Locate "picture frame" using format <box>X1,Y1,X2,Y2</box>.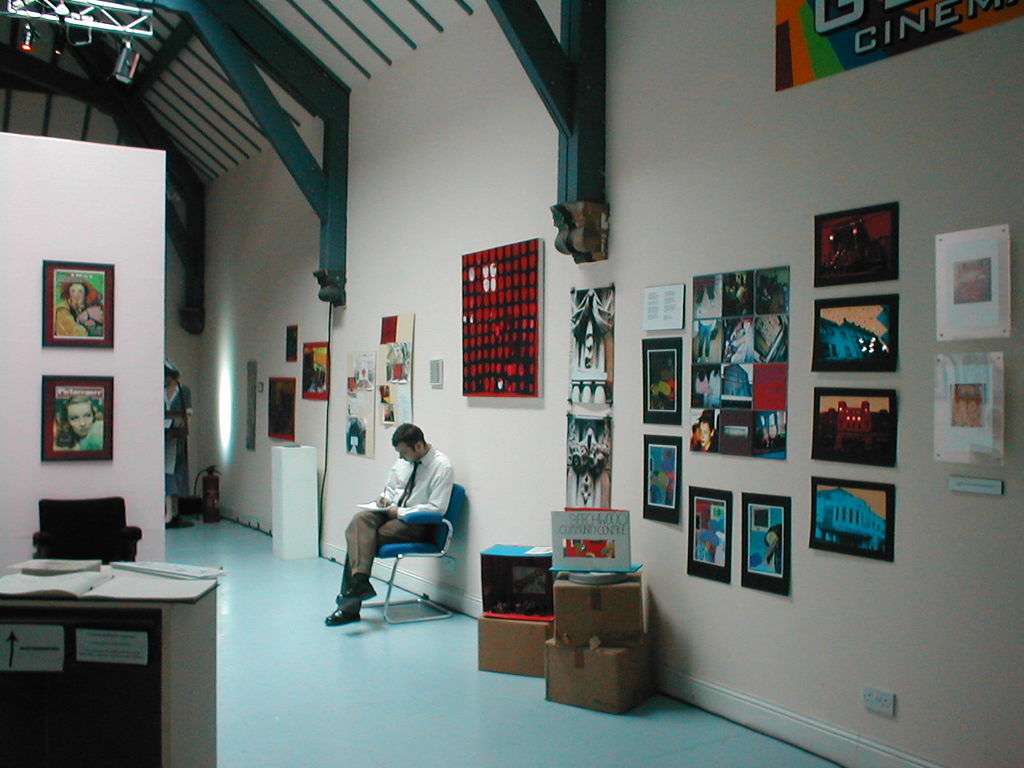
<box>742,494,792,596</box>.
